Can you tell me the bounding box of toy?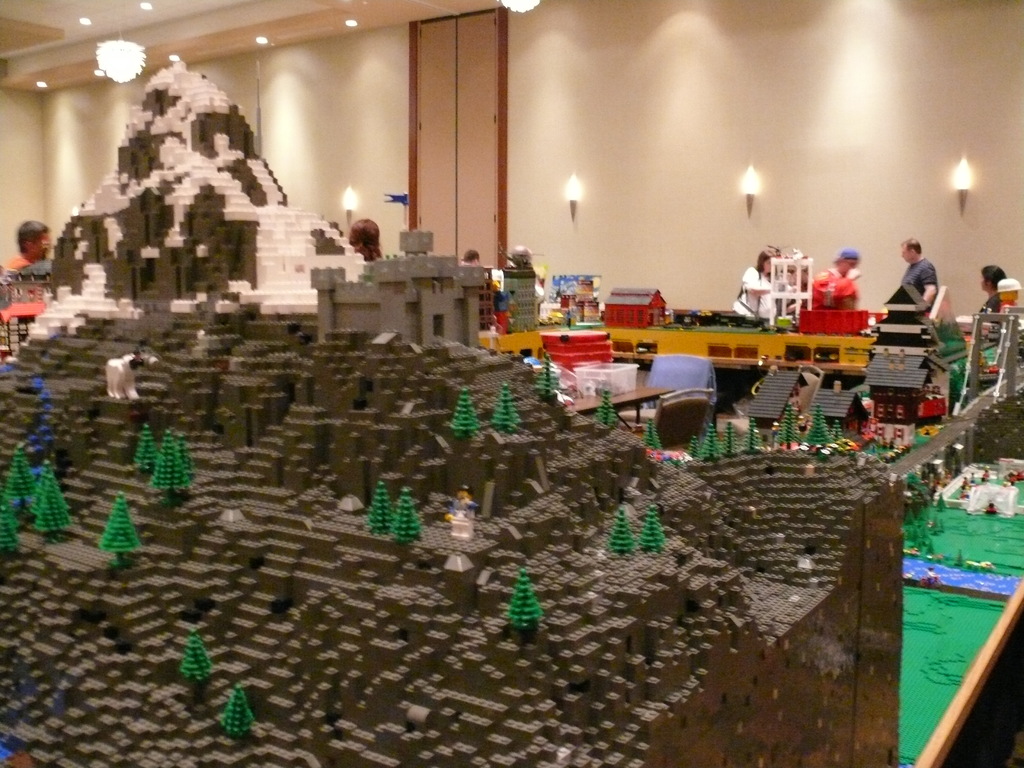
593,387,620,429.
